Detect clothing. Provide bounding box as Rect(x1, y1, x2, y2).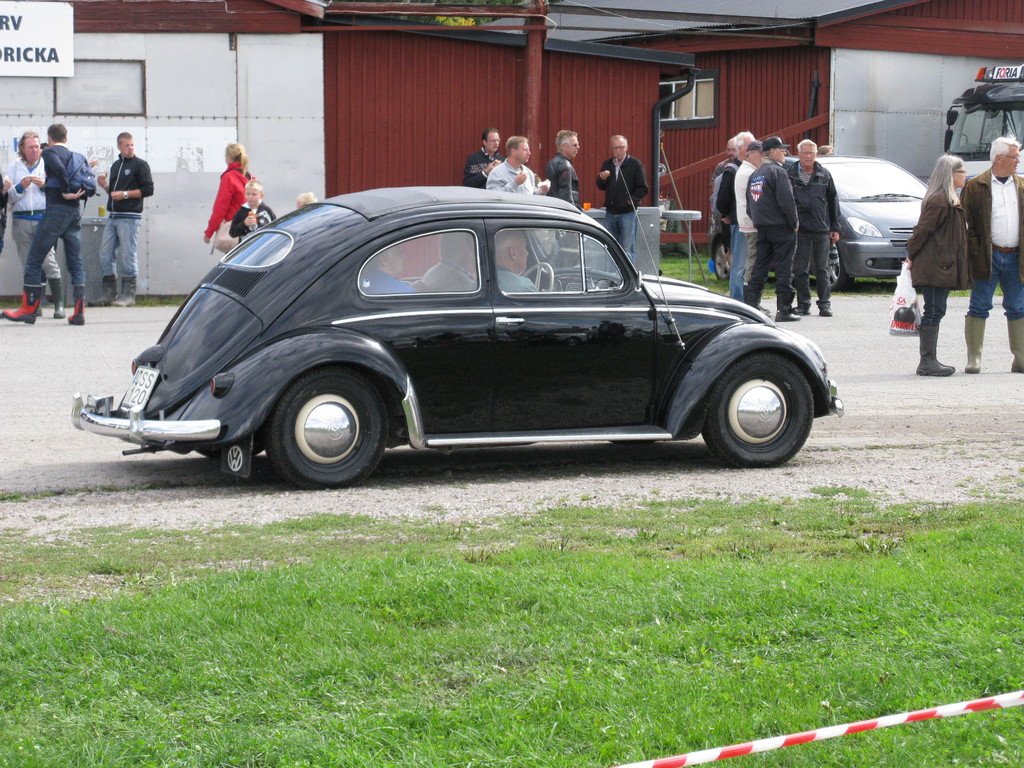
Rect(19, 140, 92, 292).
